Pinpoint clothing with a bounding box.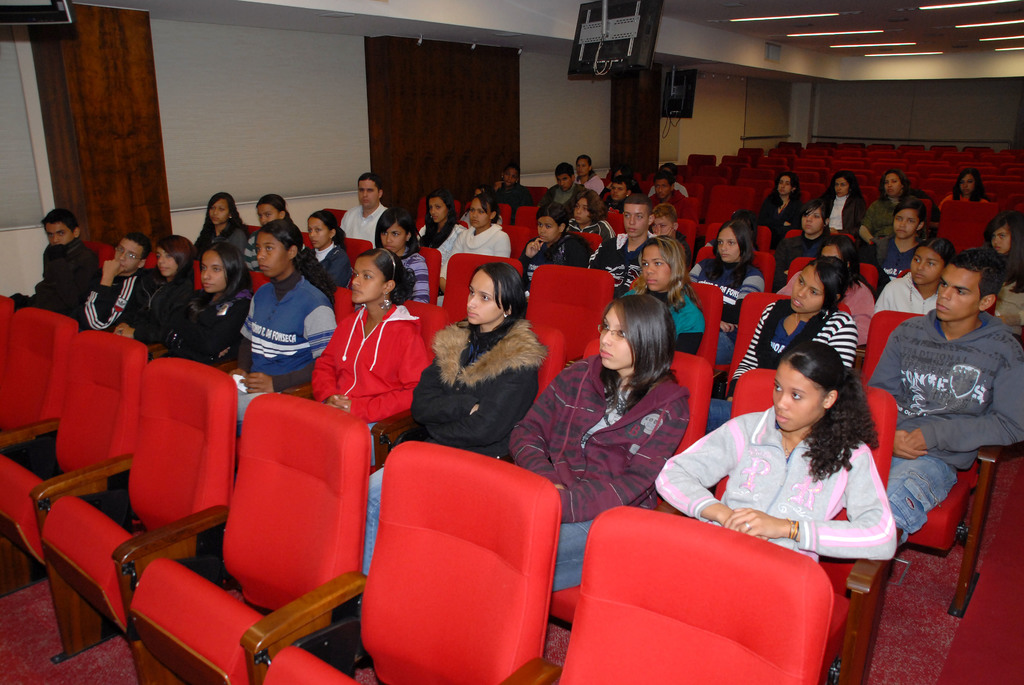
bbox=(18, 243, 102, 319).
